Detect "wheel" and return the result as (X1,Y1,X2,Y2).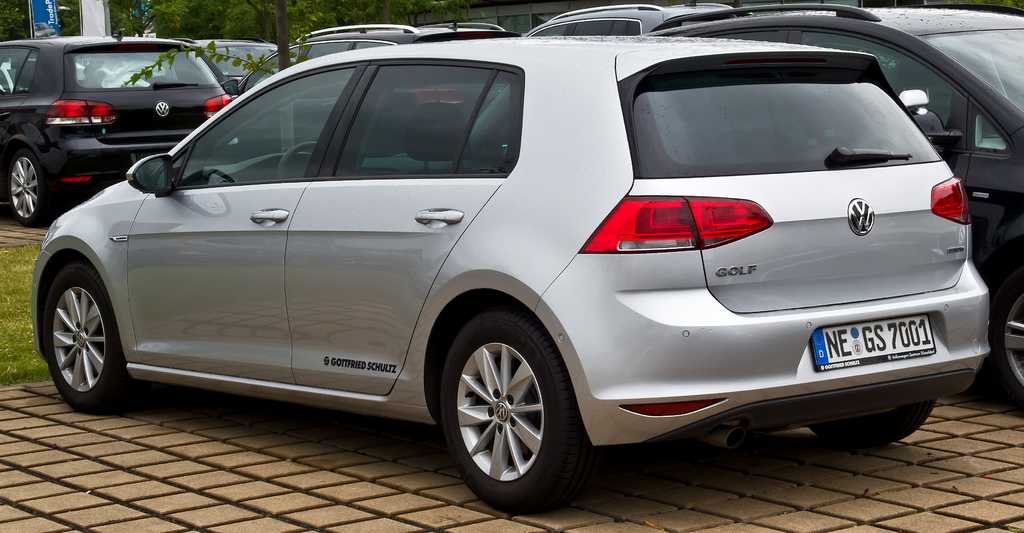
(812,392,931,447).
